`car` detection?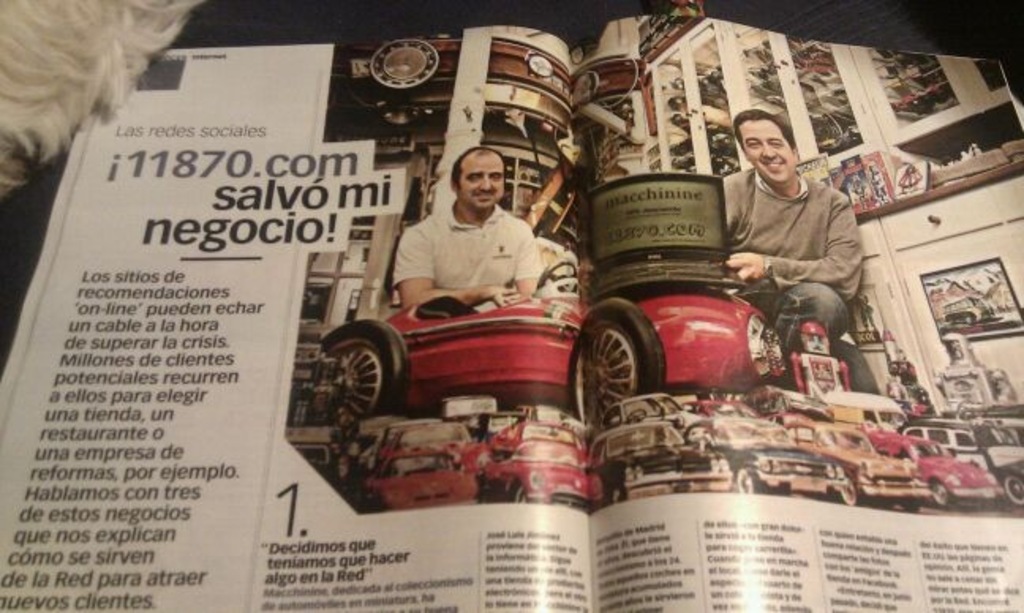
box=[313, 259, 789, 433]
